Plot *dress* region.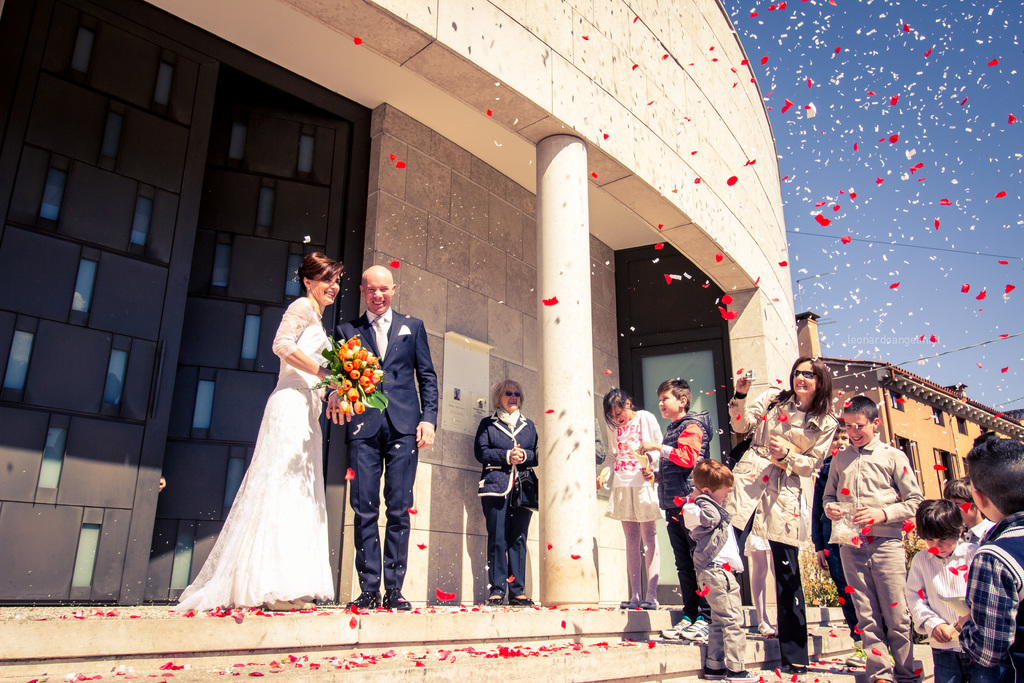
Plotted at 172:292:336:613.
